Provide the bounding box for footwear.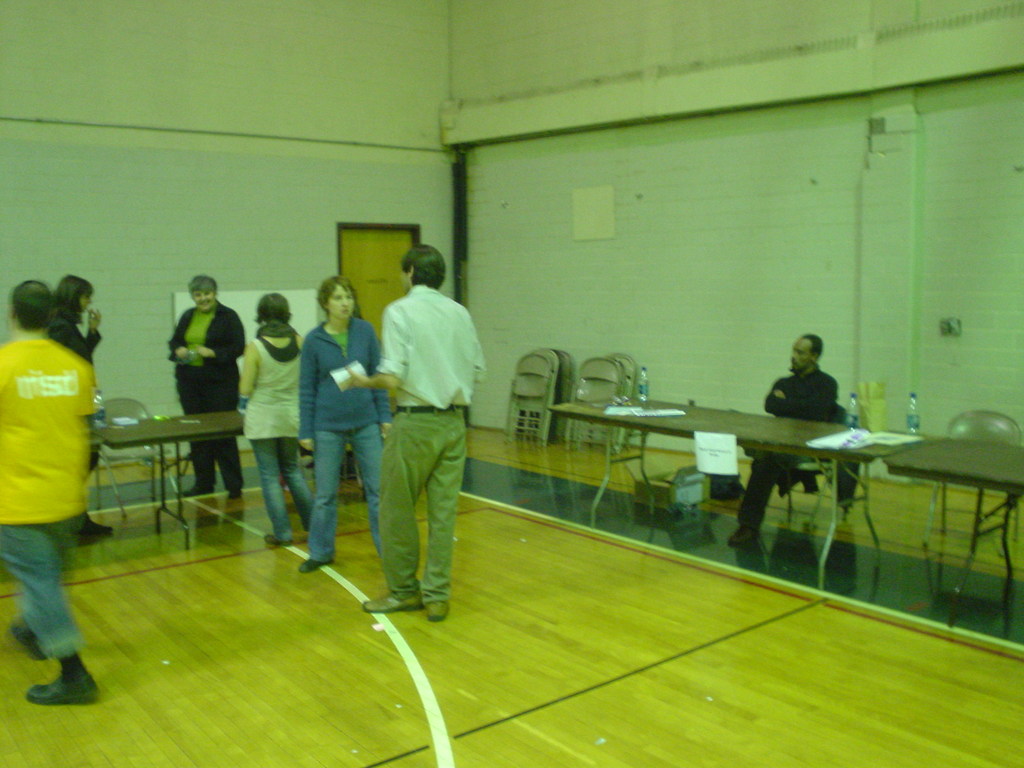
186,482,216,494.
